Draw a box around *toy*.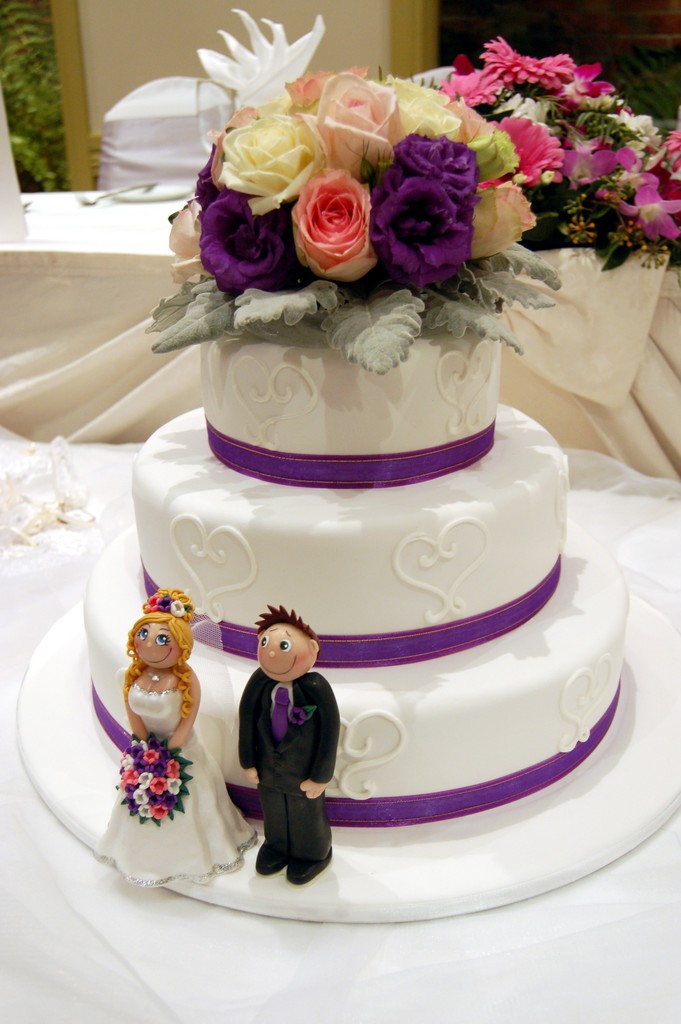
<bbox>231, 611, 345, 884</bbox>.
